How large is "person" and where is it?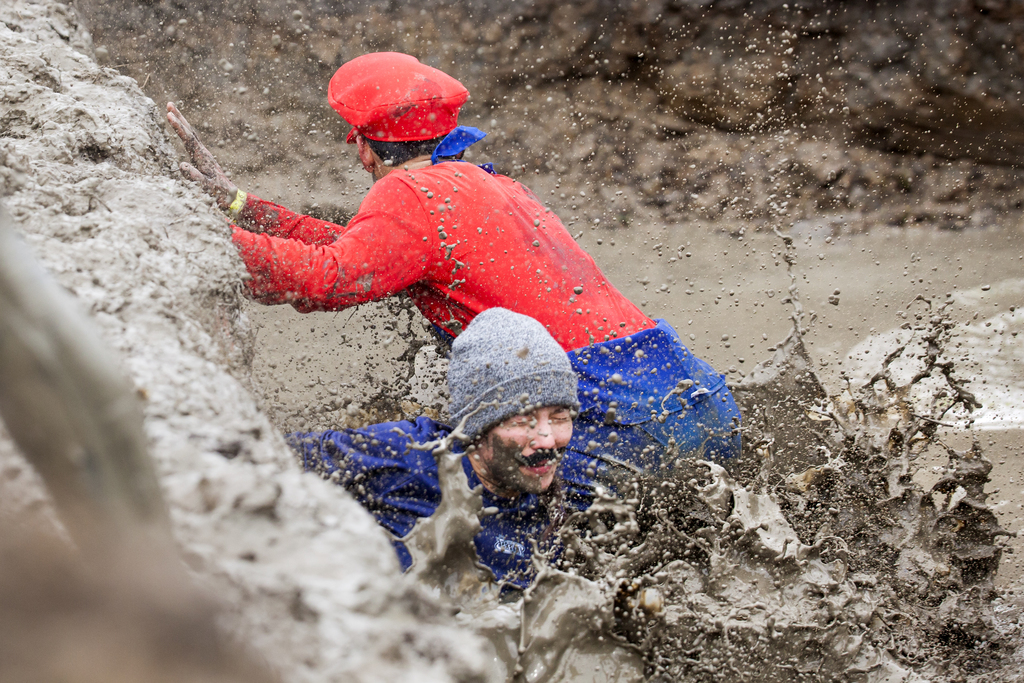
Bounding box: BBox(232, 62, 750, 505).
